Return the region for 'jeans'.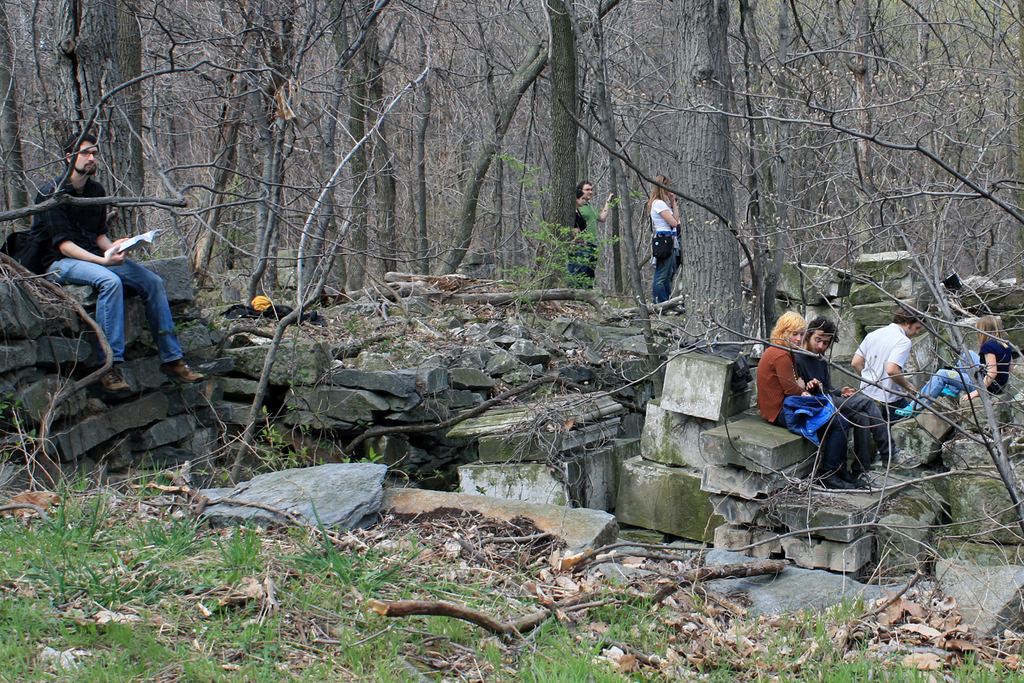
(834, 395, 892, 473).
